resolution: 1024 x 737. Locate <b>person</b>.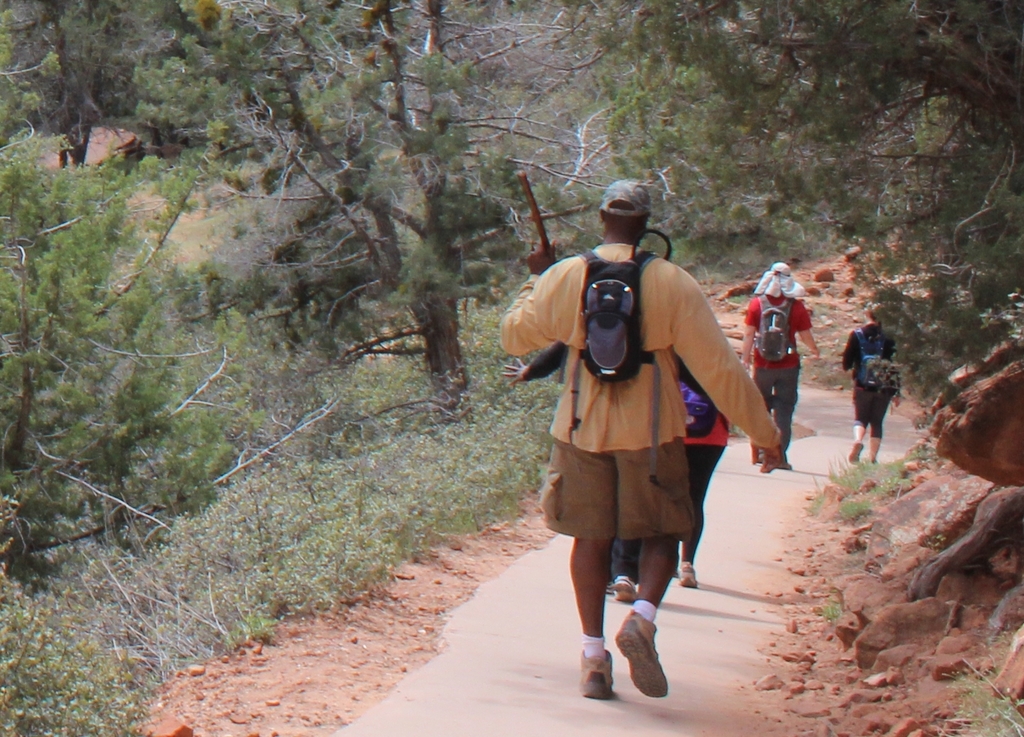
742 260 819 469.
